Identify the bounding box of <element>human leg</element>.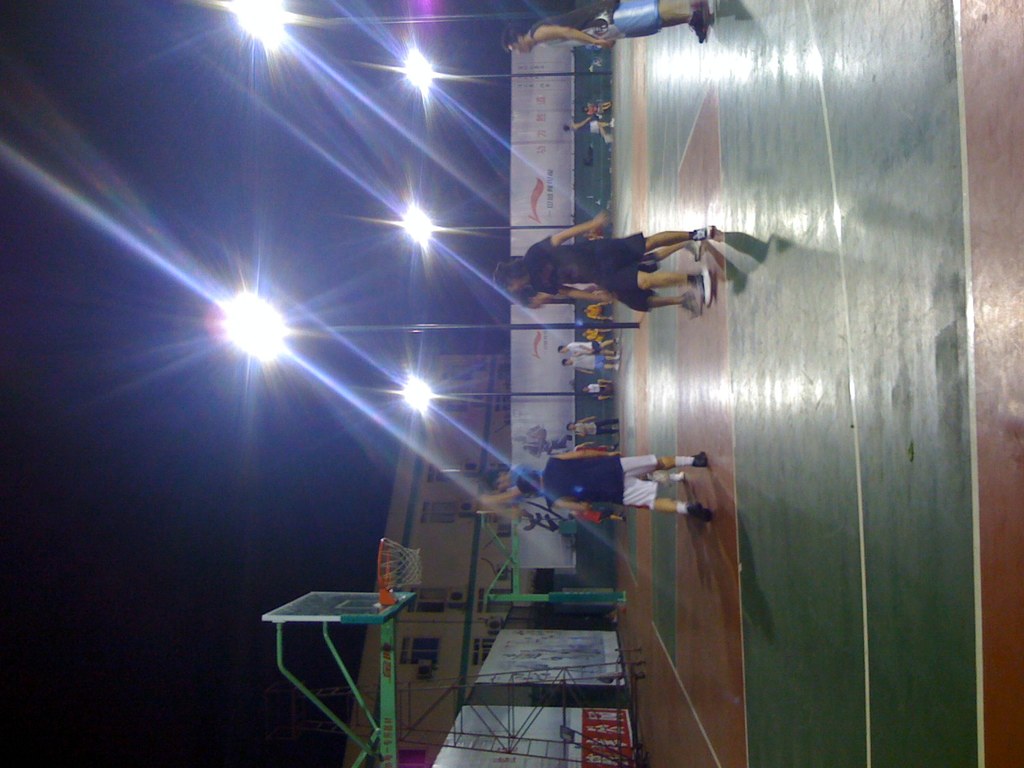
[x1=600, y1=452, x2=708, y2=472].
